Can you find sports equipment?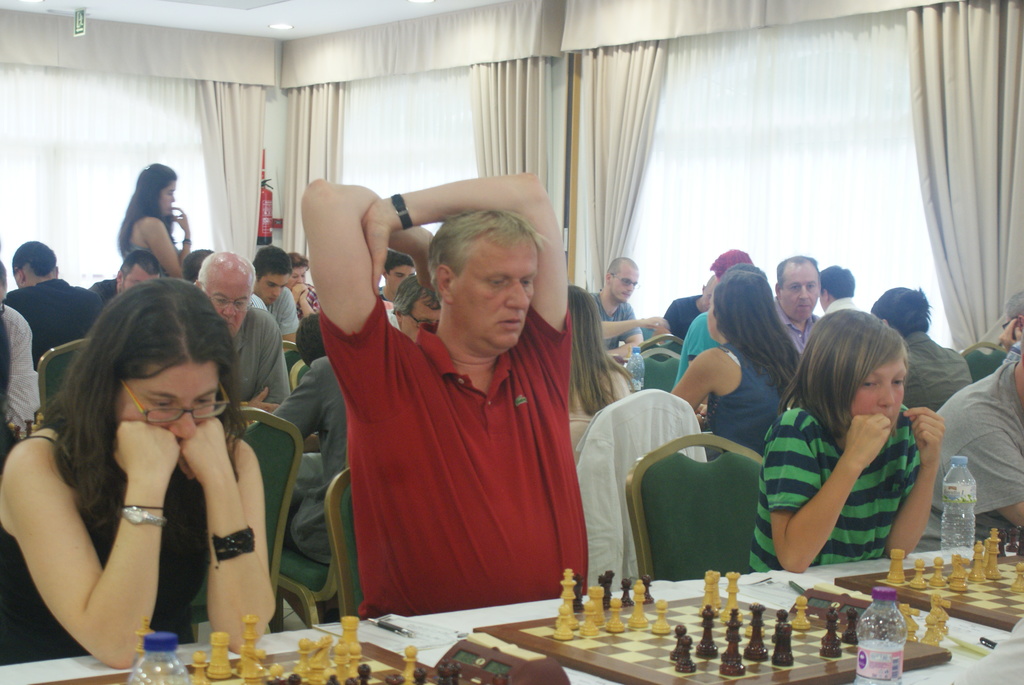
Yes, bounding box: crop(25, 612, 483, 684).
